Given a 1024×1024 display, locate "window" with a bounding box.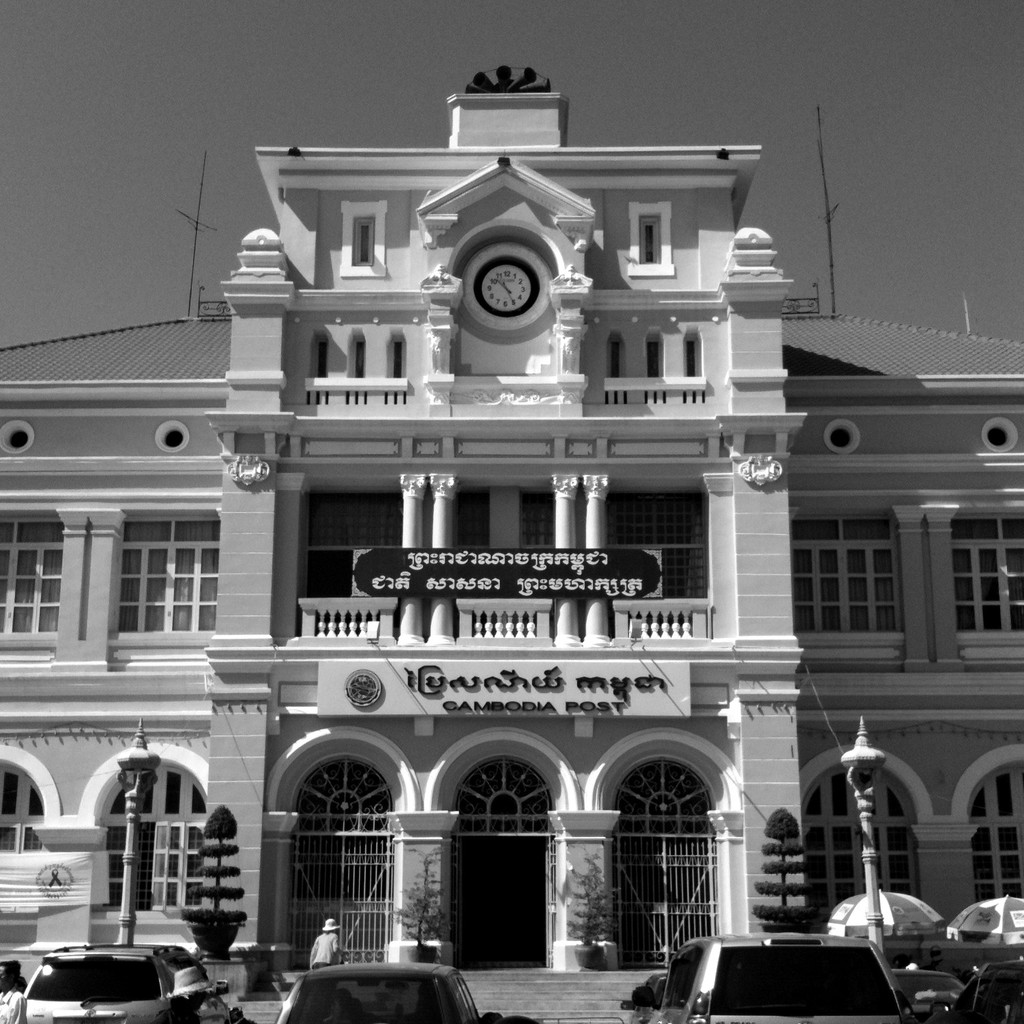
Located: (left=101, top=757, right=210, bottom=921).
